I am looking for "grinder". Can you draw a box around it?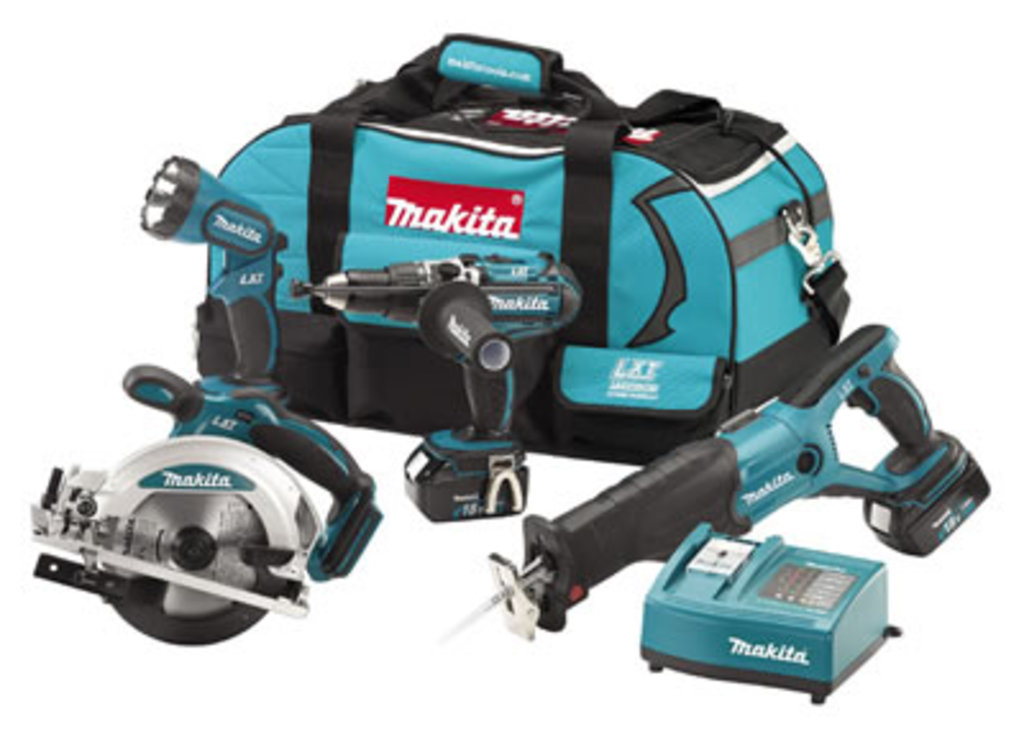
Sure, the bounding box is [26,156,387,650].
